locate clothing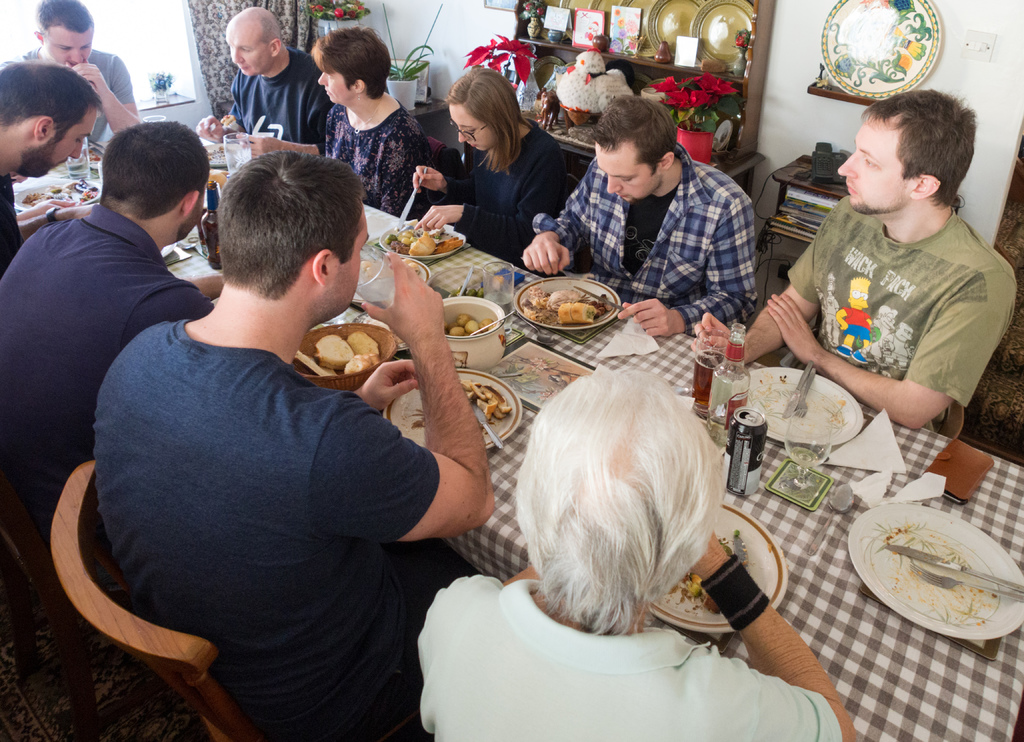
x1=0, y1=171, x2=25, y2=278
